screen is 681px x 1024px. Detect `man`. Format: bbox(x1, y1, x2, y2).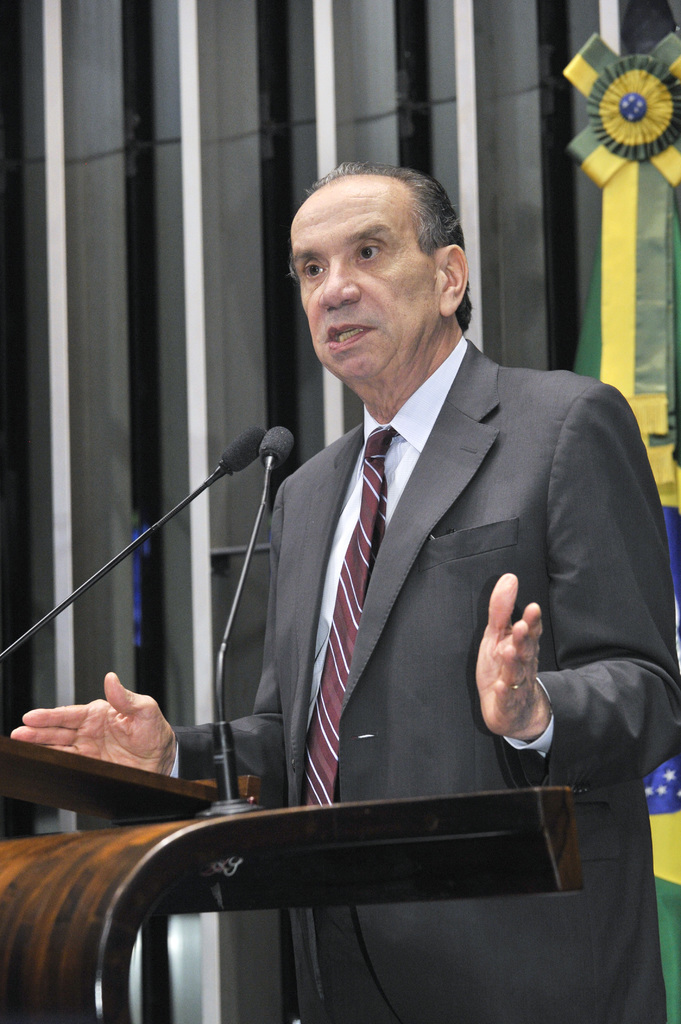
bbox(10, 164, 680, 1023).
